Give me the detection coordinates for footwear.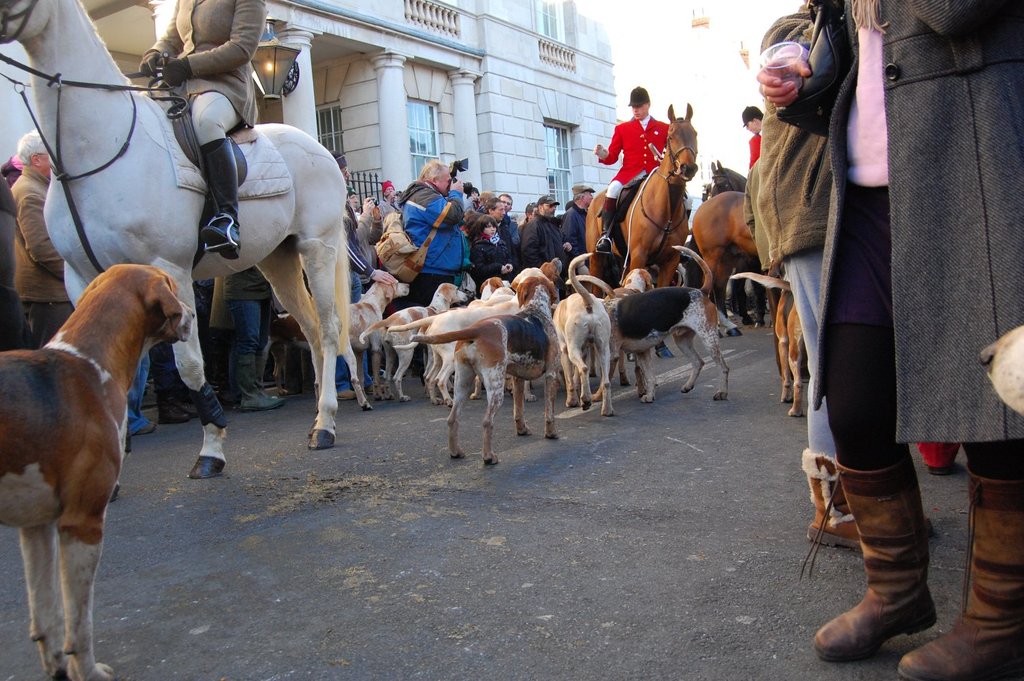
<region>185, 400, 196, 413</region>.
